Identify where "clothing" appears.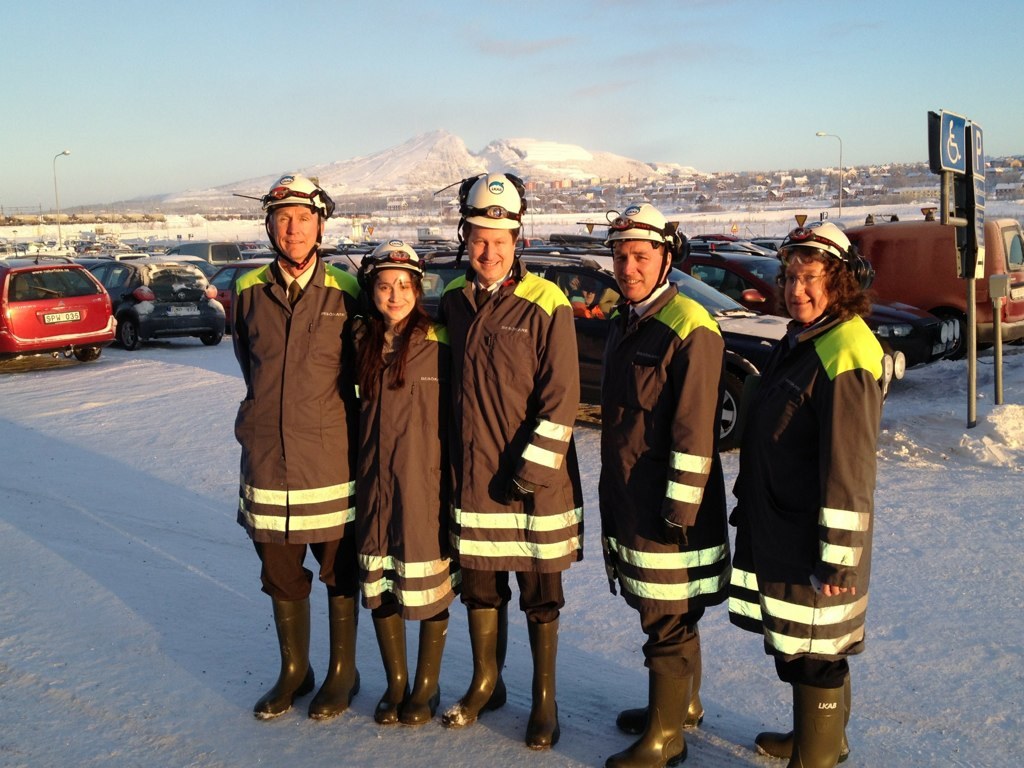
Appears at <bbox>427, 251, 590, 613</bbox>.
